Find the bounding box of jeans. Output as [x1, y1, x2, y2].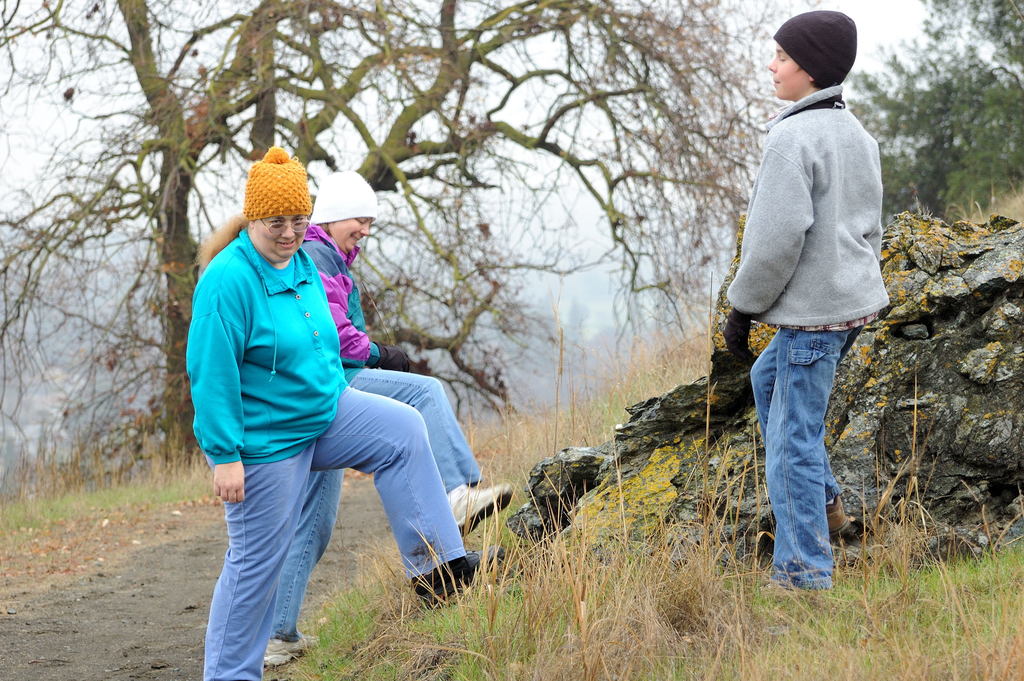
[199, 386, 464, 680].
